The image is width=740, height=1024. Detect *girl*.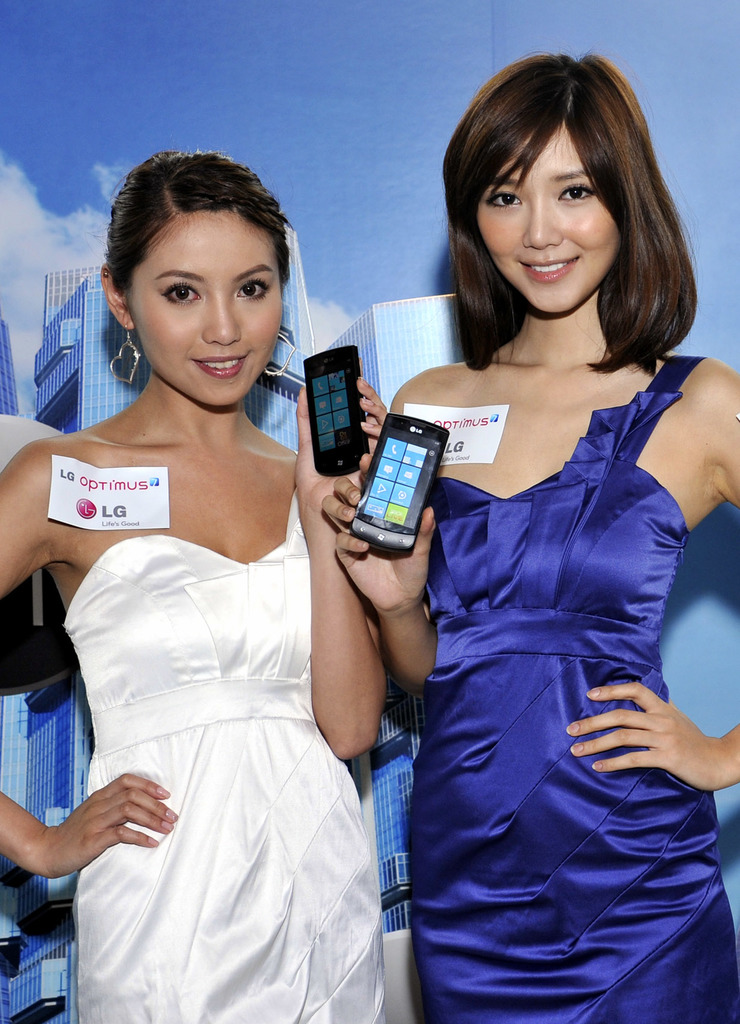
Detection: <box>329,57,739,1023</box>.
